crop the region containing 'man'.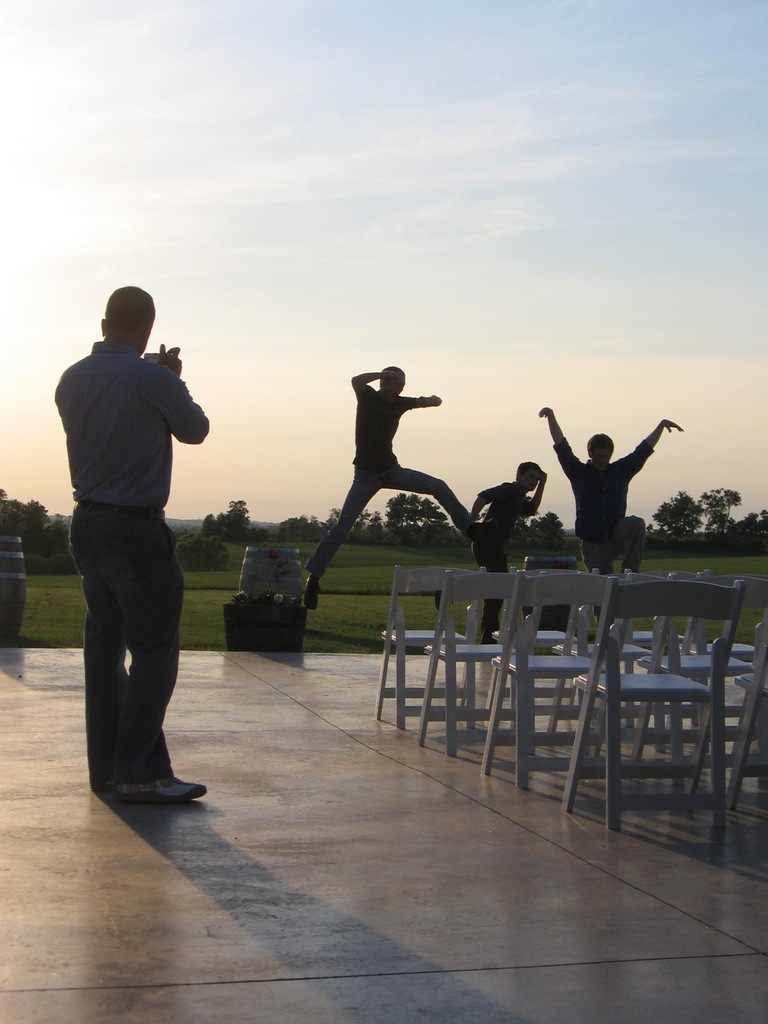
Crop region: <box>46,293,202,801</box>.
